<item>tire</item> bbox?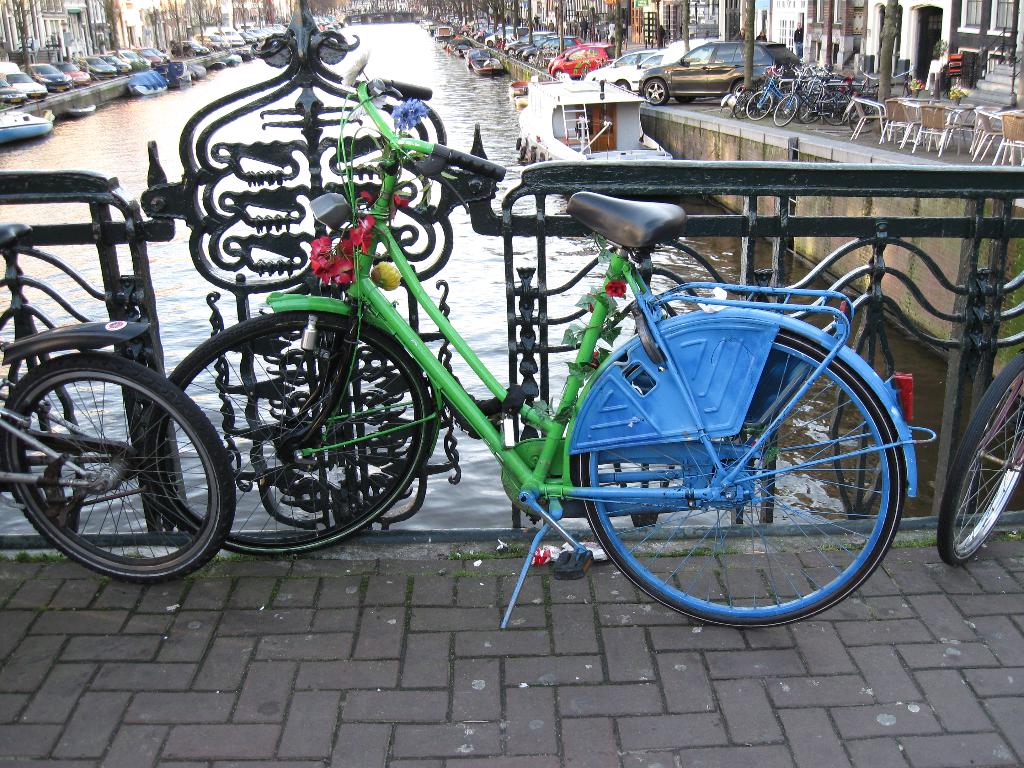
bbox=(156, 315, 435, 556)
